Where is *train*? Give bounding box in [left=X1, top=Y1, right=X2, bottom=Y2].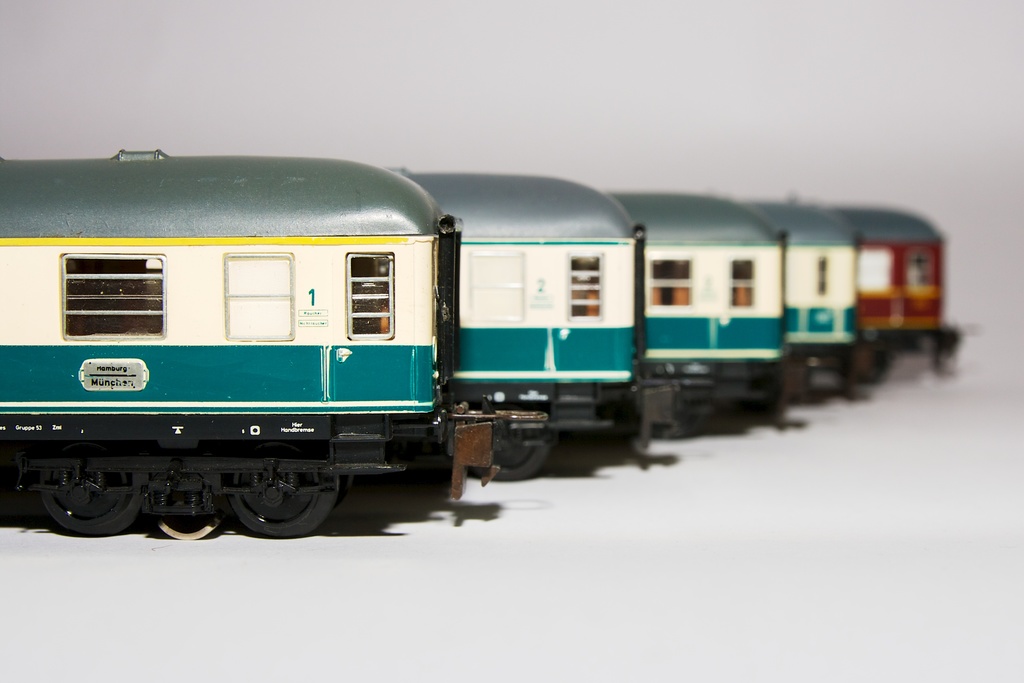
[left=746, top=192, right=872, bottom=405].
